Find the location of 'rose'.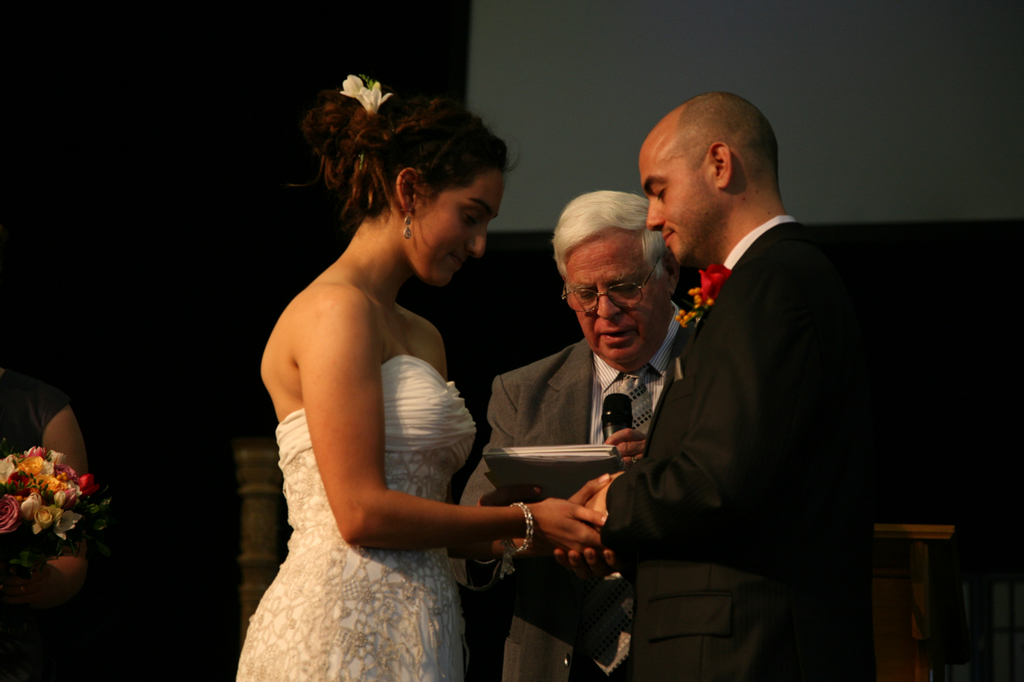
Location: 703 265 731 305.
